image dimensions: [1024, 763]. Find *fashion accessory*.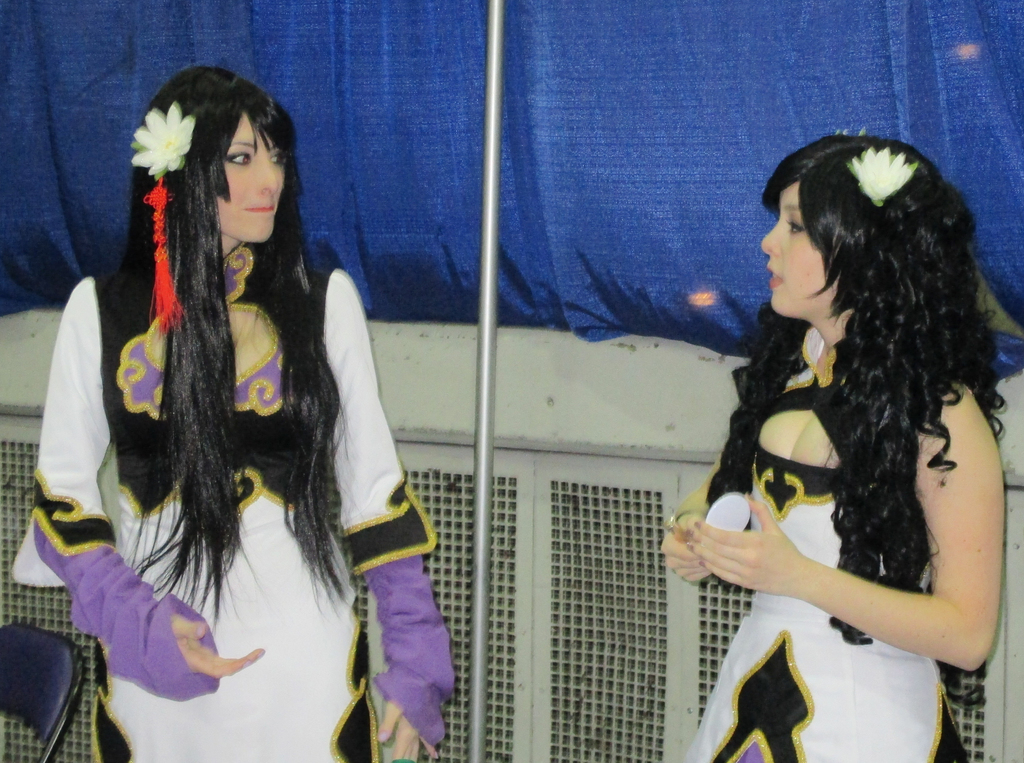
select_region(845, 145, 920, 210).
